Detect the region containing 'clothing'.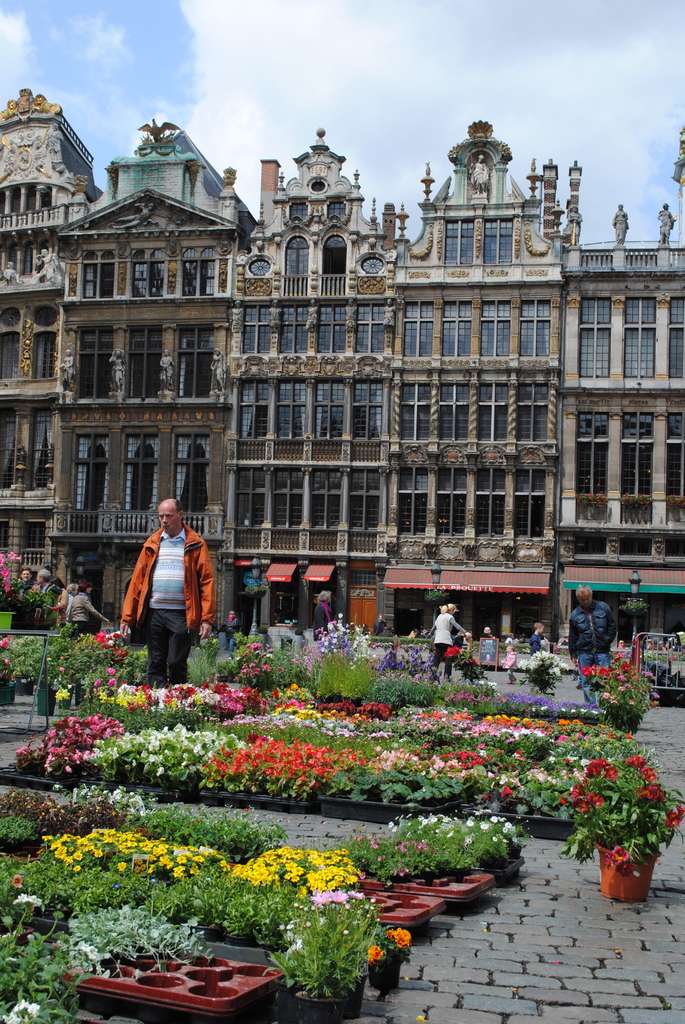
310,593,343,630.
